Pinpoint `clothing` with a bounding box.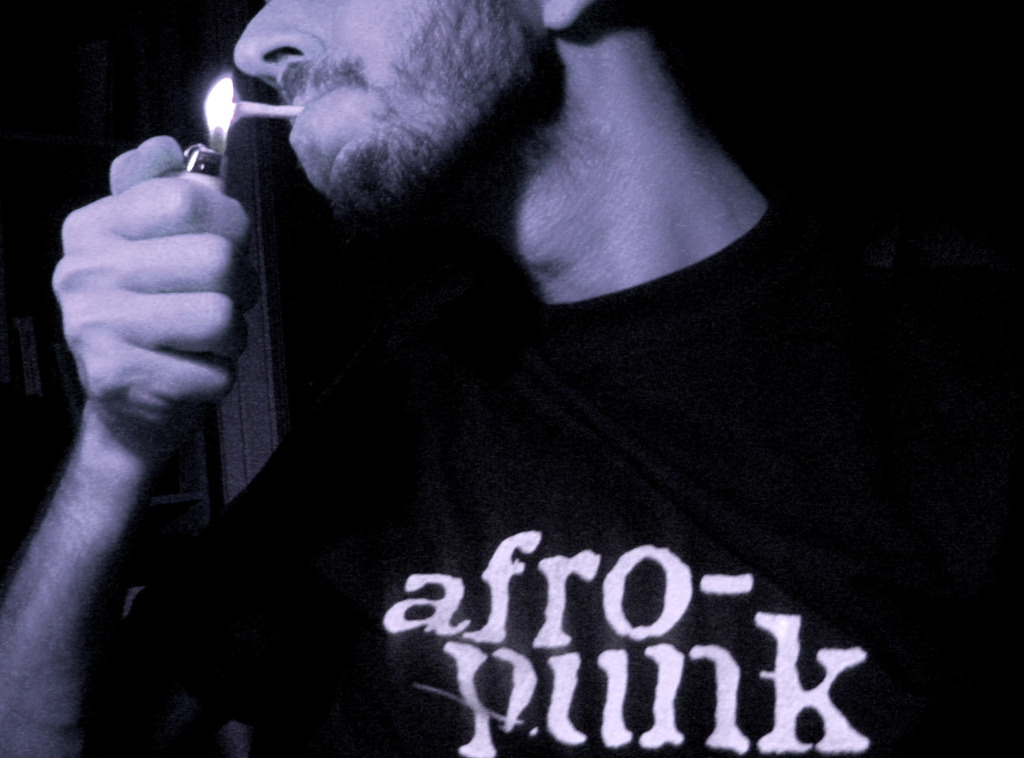
bbox=(193, 236, 897, 681).
